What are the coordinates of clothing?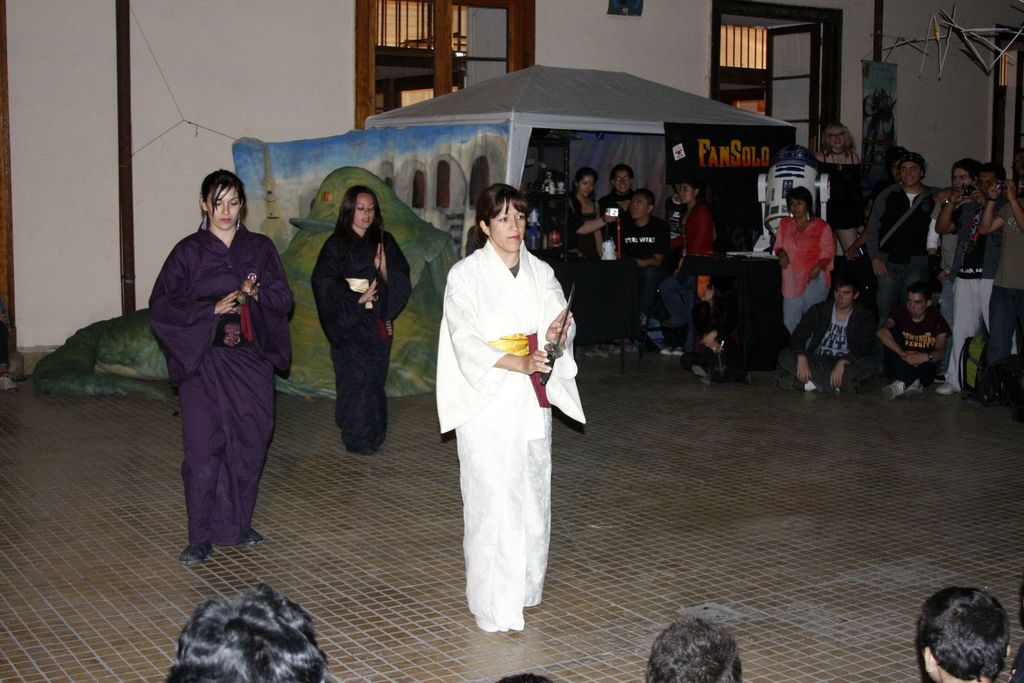
crop(924, 199, 963, 299).
